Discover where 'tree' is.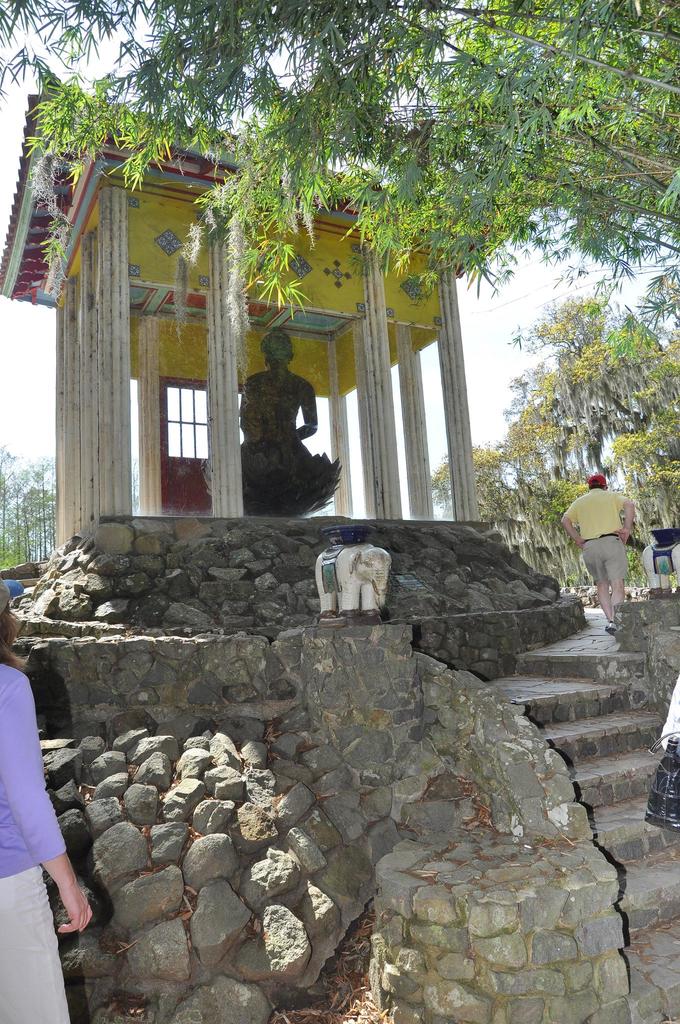
Discovered at 524,380,611,598.
